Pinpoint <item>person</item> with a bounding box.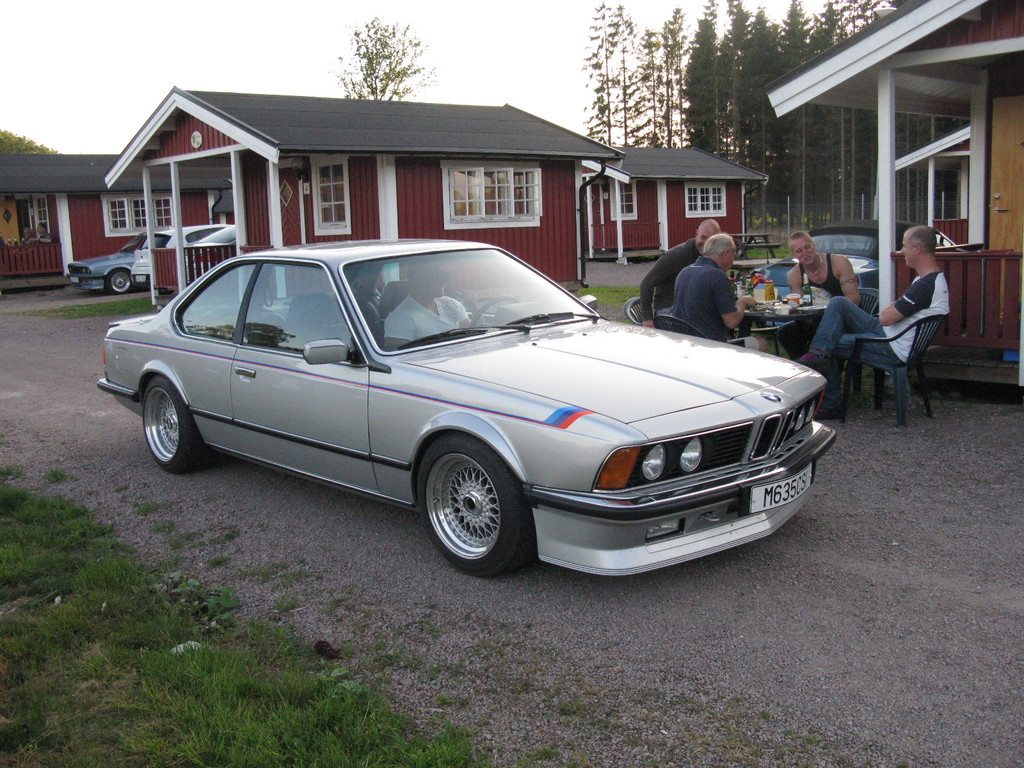
(left=671, top=239, right=762, bottom=353).
